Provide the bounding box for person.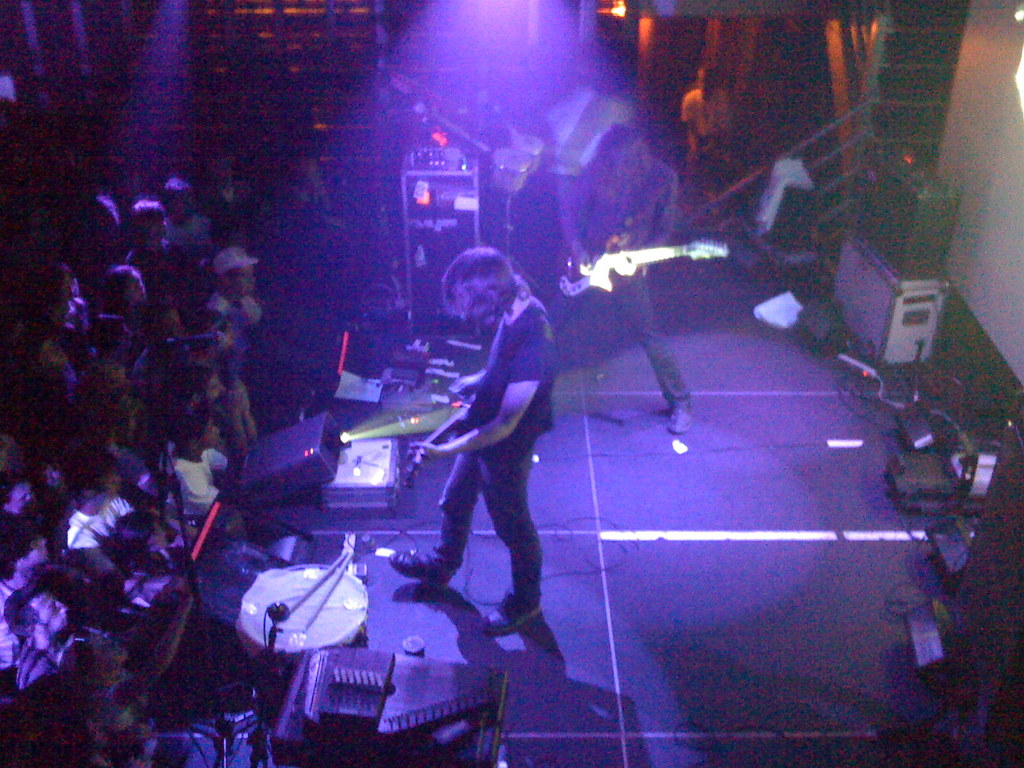
left=682, top=66, right=739, bottom=172.
